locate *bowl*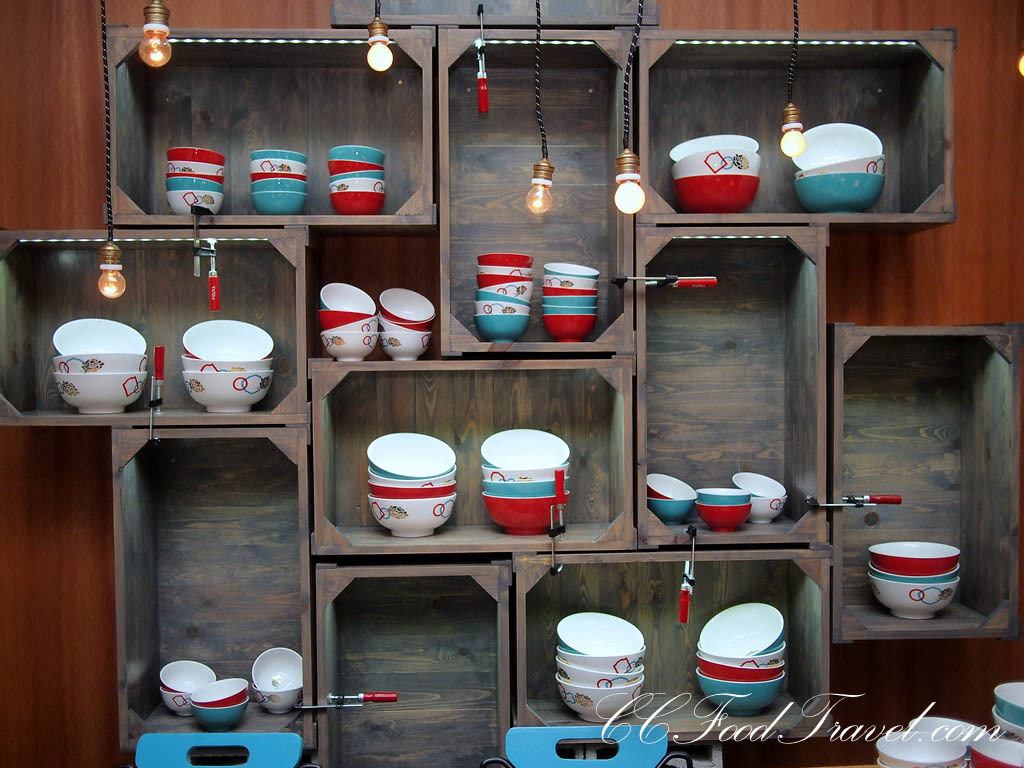
x1=381, y1=318, x2=408, y2=330
